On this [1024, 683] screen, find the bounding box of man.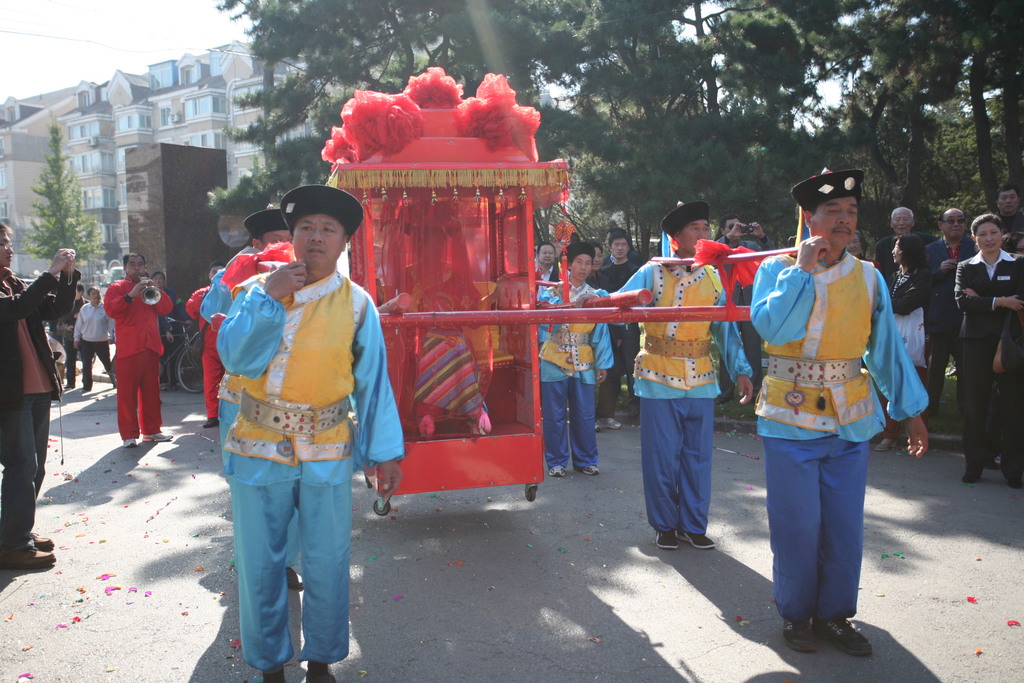
Bounding box: (left=214, top=184, right=401, bottom=682).
